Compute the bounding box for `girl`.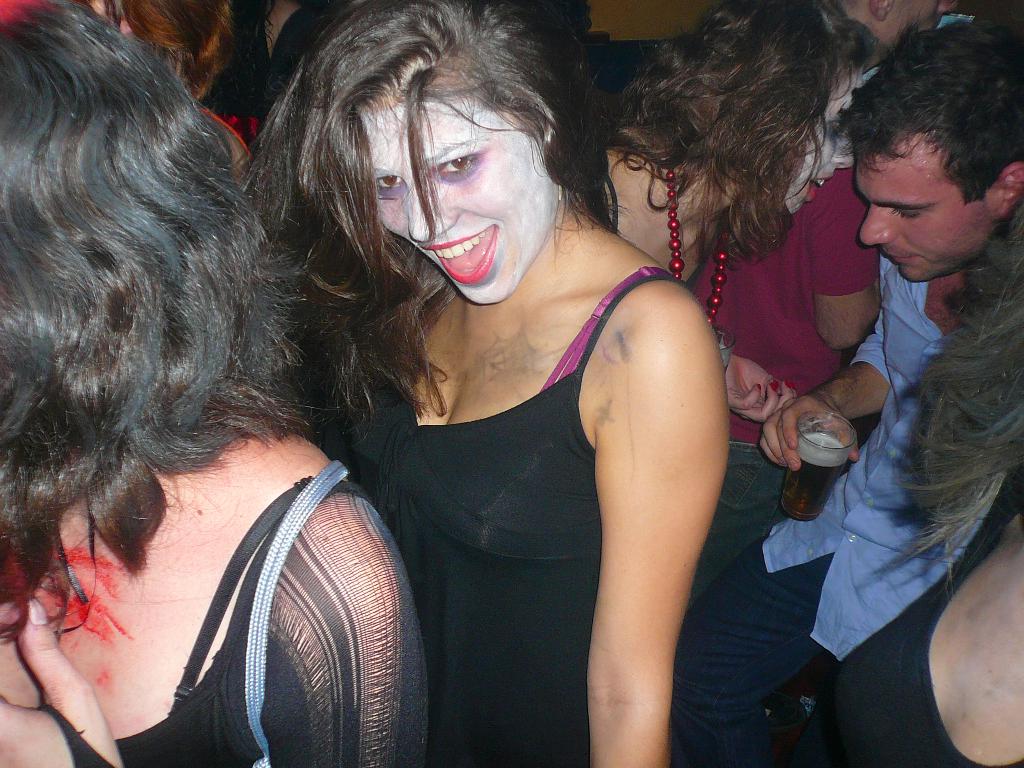
[236,0,727,767].
